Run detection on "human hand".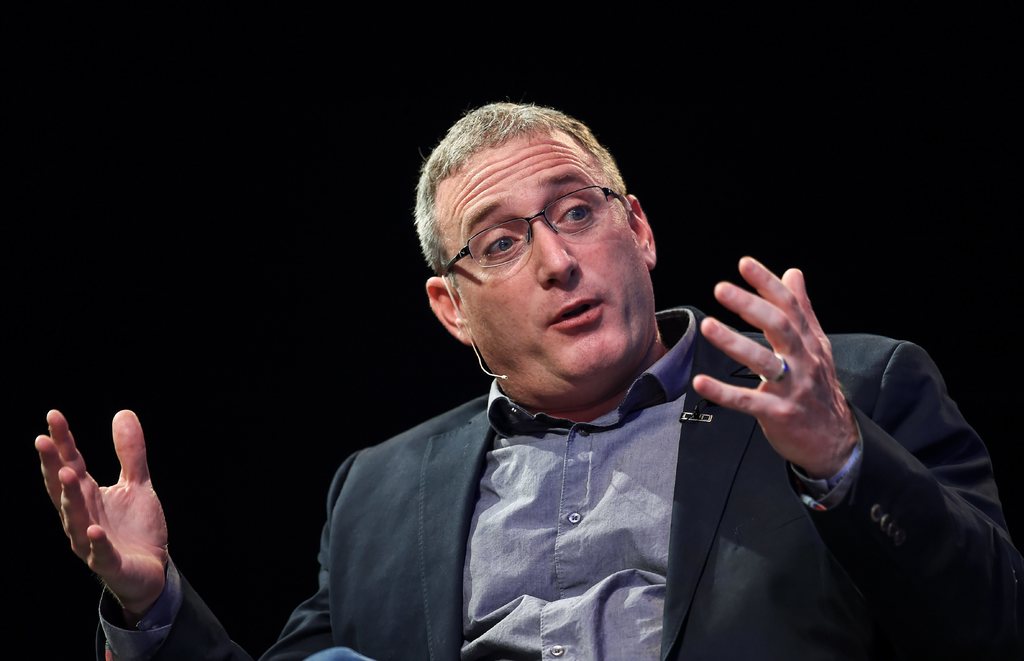
Result: [691, 254, 860, 478].
